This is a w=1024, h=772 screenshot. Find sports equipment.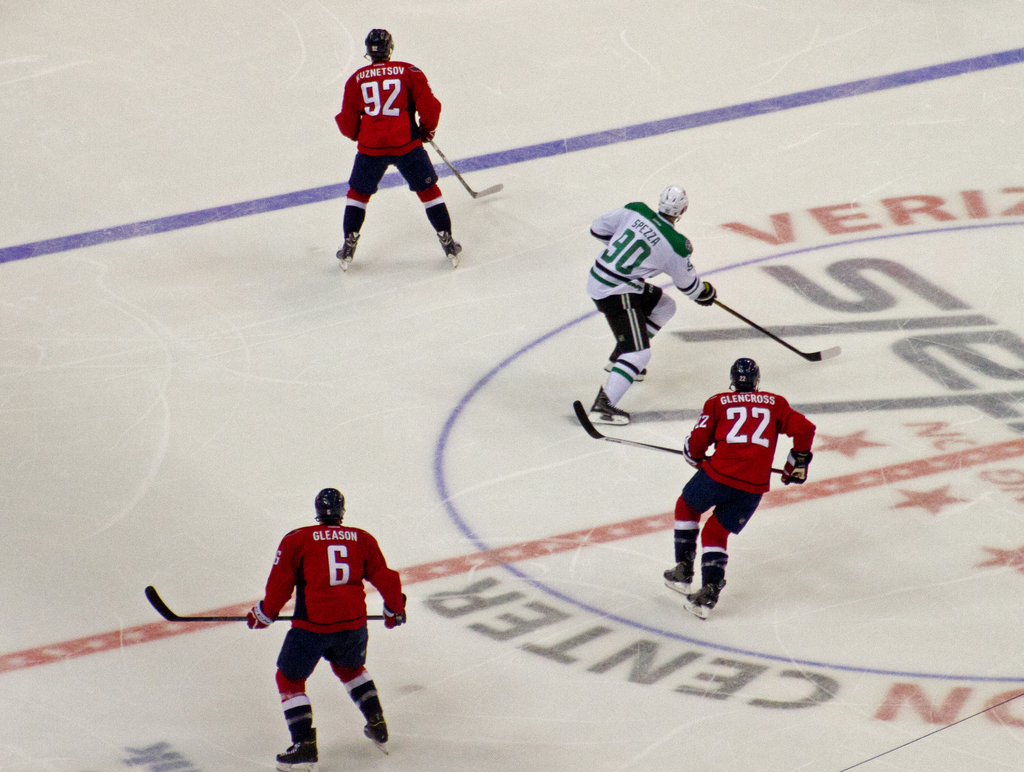
Bounding box: Rect(315, 487, 344, 524).
